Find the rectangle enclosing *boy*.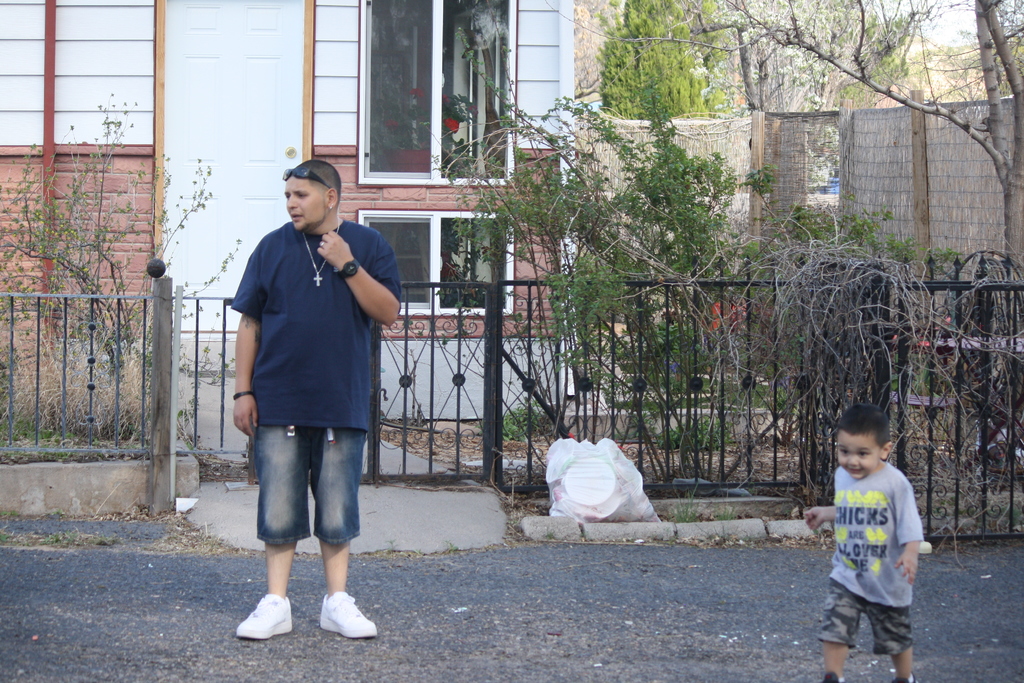
(x1=812, y1=407, x2=934, y2=667).
